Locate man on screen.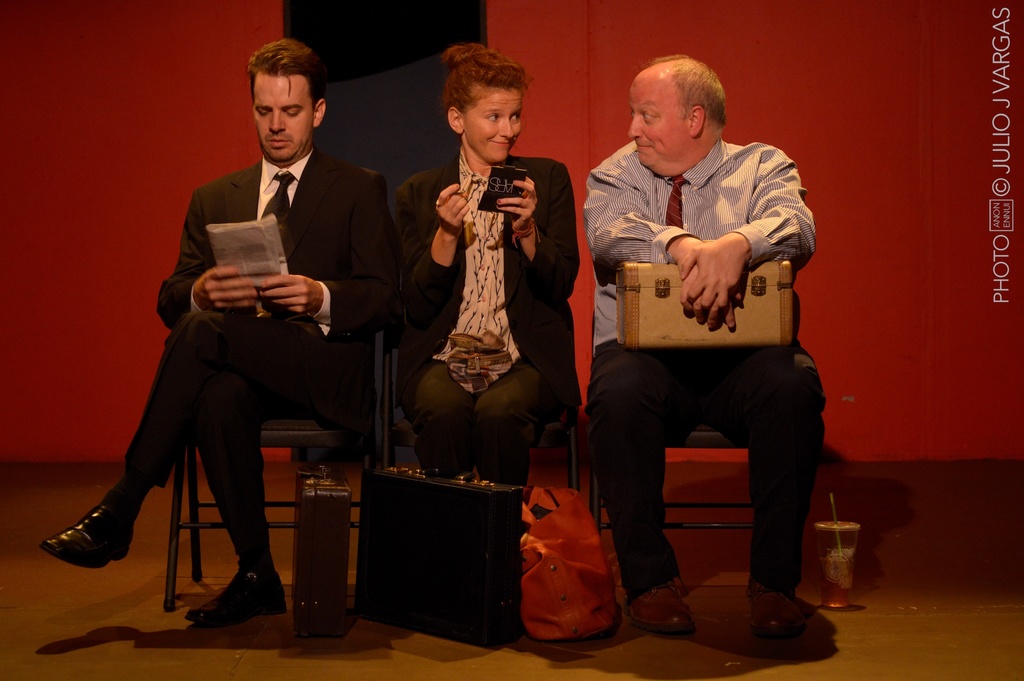
On screen at (36, 36, 401, 634).
